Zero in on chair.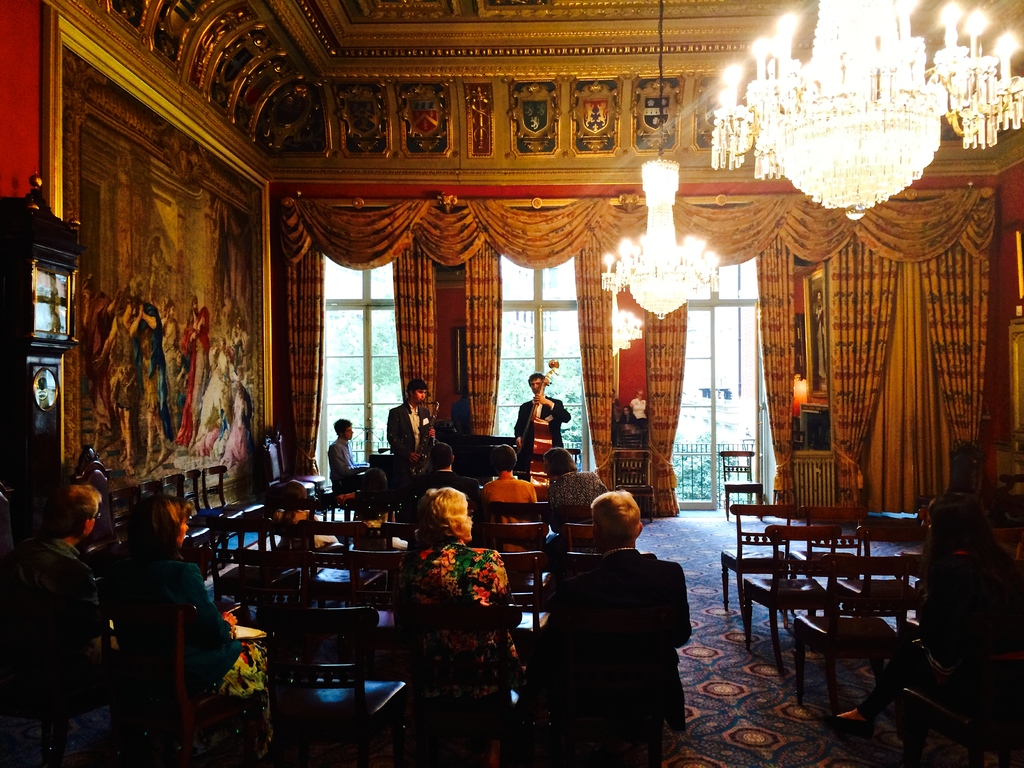
Zeroed in: [left=504, top=550, right=551, bottom=677].
